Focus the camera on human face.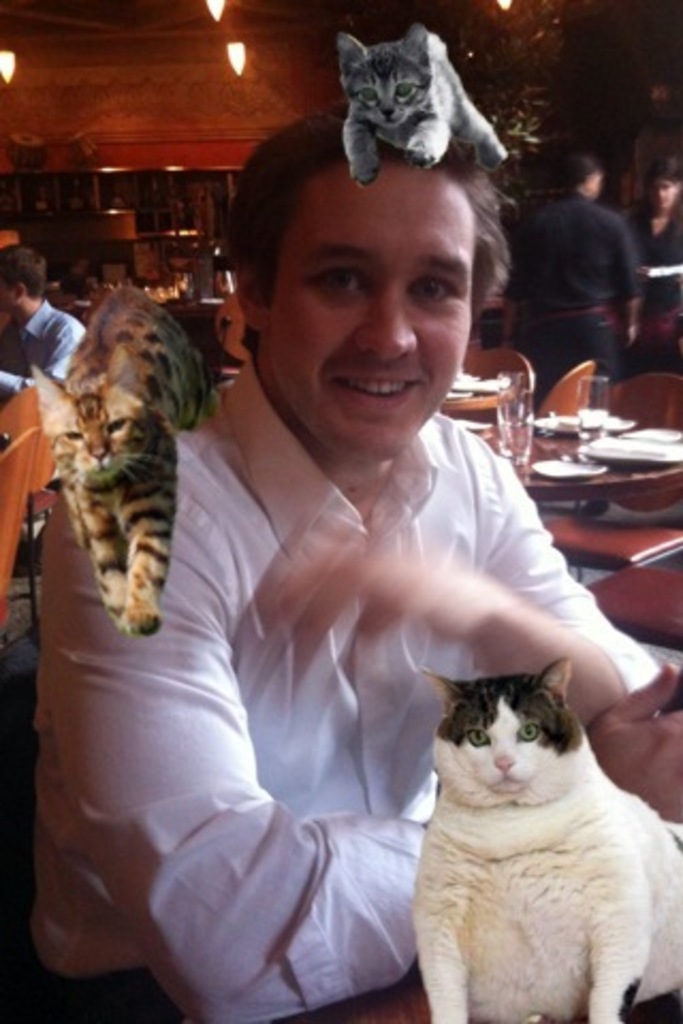
Focus region: crop(252, 156, 485, 461).
